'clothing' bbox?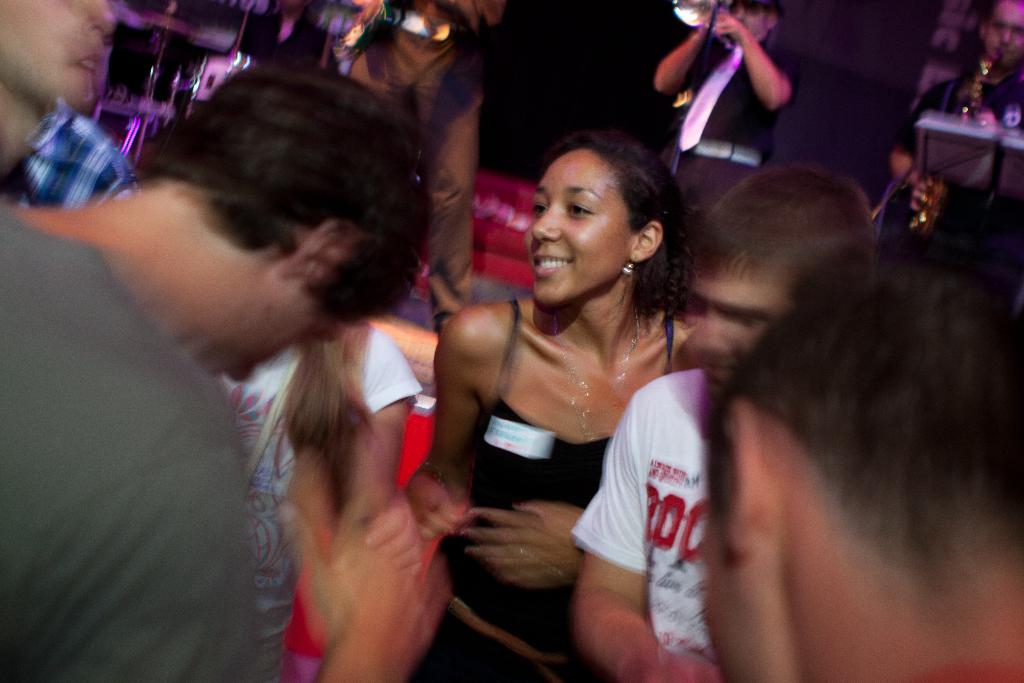
BBox(575, 351, 724, 661)
